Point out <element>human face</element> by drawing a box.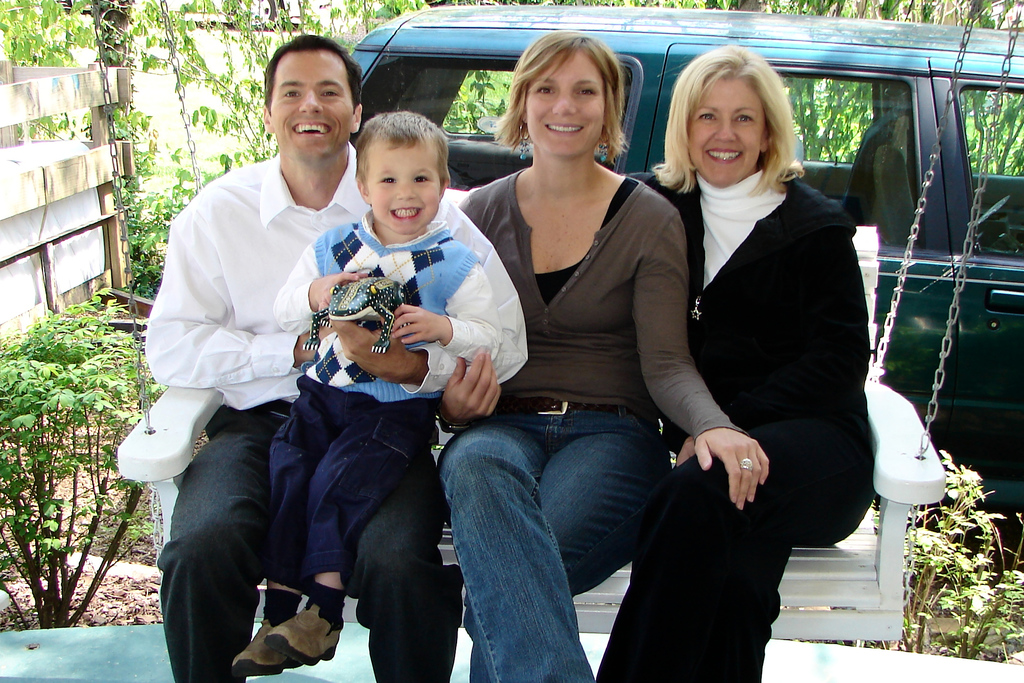
detection(526, 52, 604, 159).
